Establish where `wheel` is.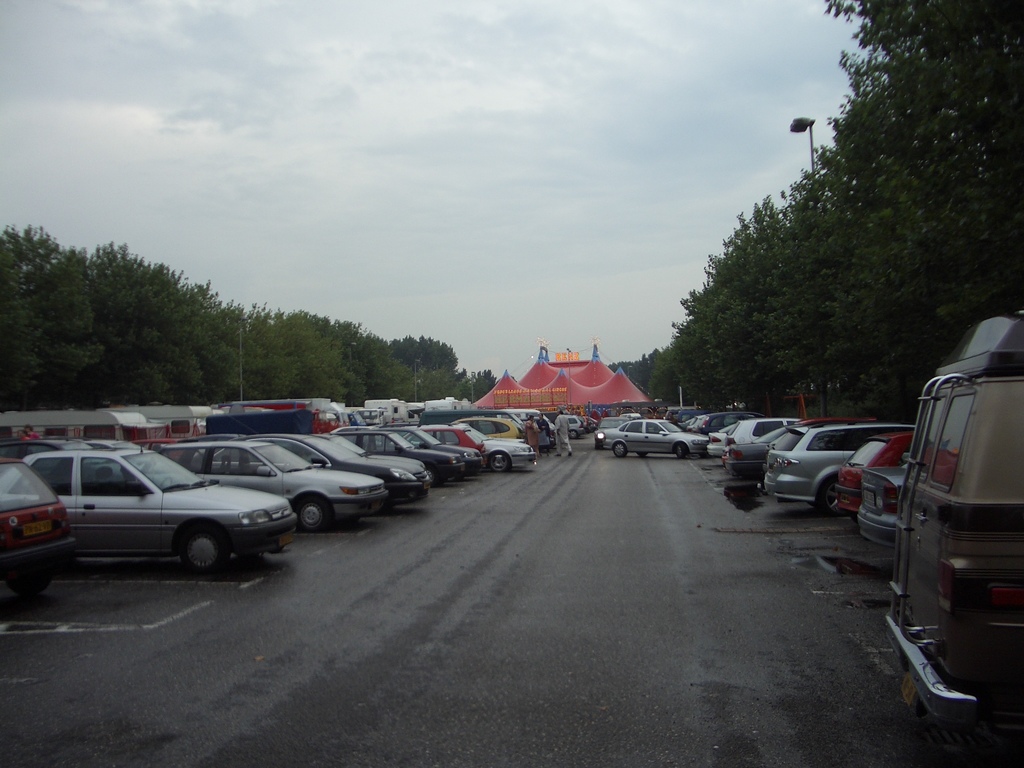
Established at bbox(676, 443, 685, 460).
